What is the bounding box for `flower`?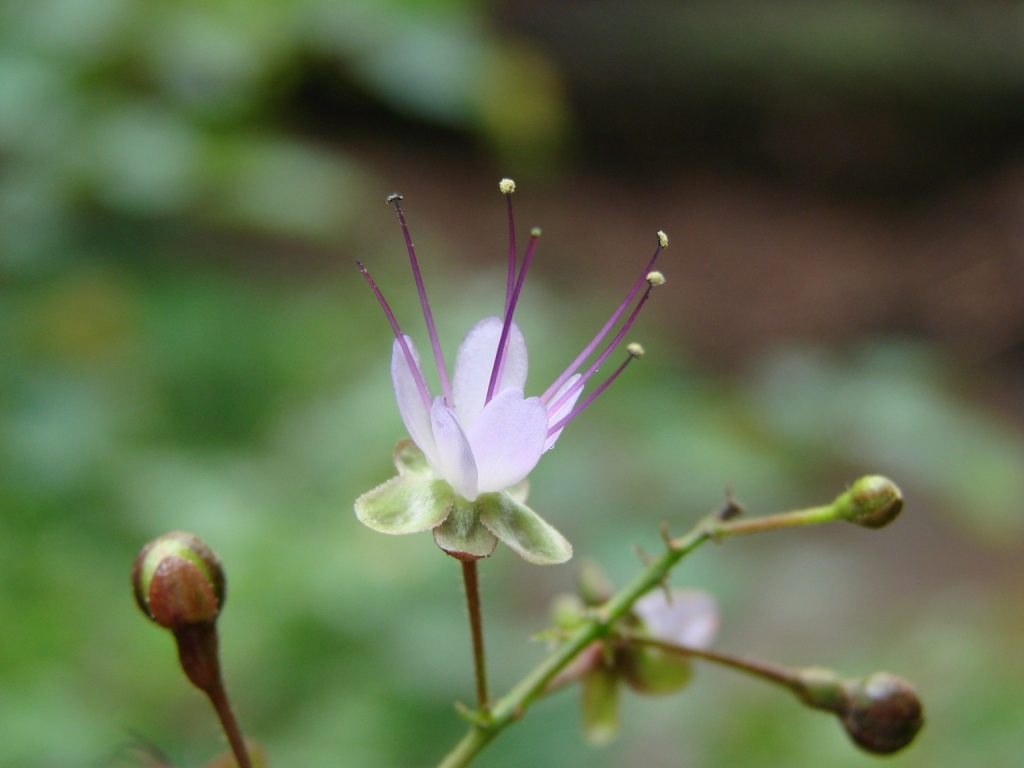
{"left": 343, "top": 187, "right": 653, "bottom": 584}.
